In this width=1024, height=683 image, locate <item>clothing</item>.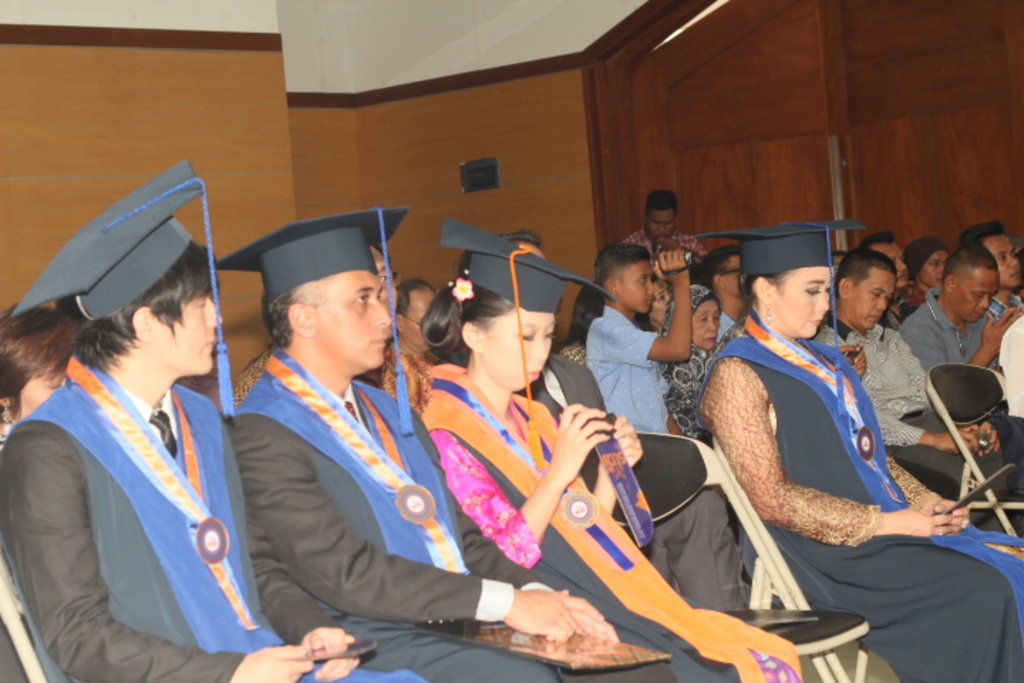
Bounding box: bbox=[582, 300, 680, 444].
